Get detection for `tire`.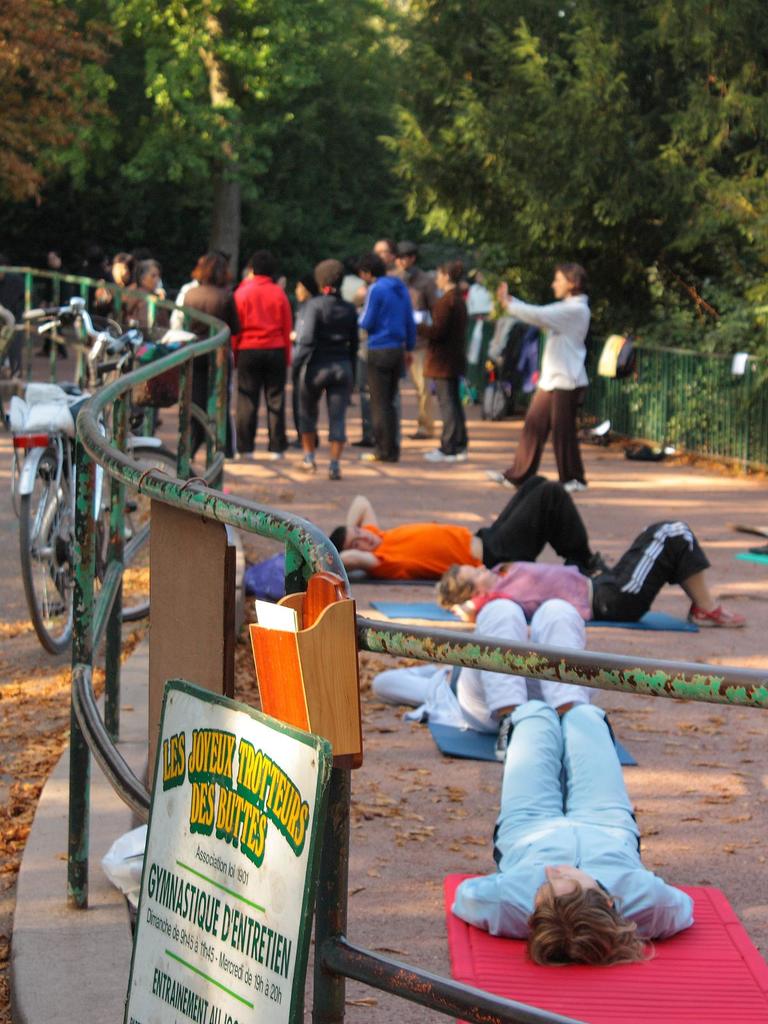
Detection: detection(109, 438, 198, 618).
